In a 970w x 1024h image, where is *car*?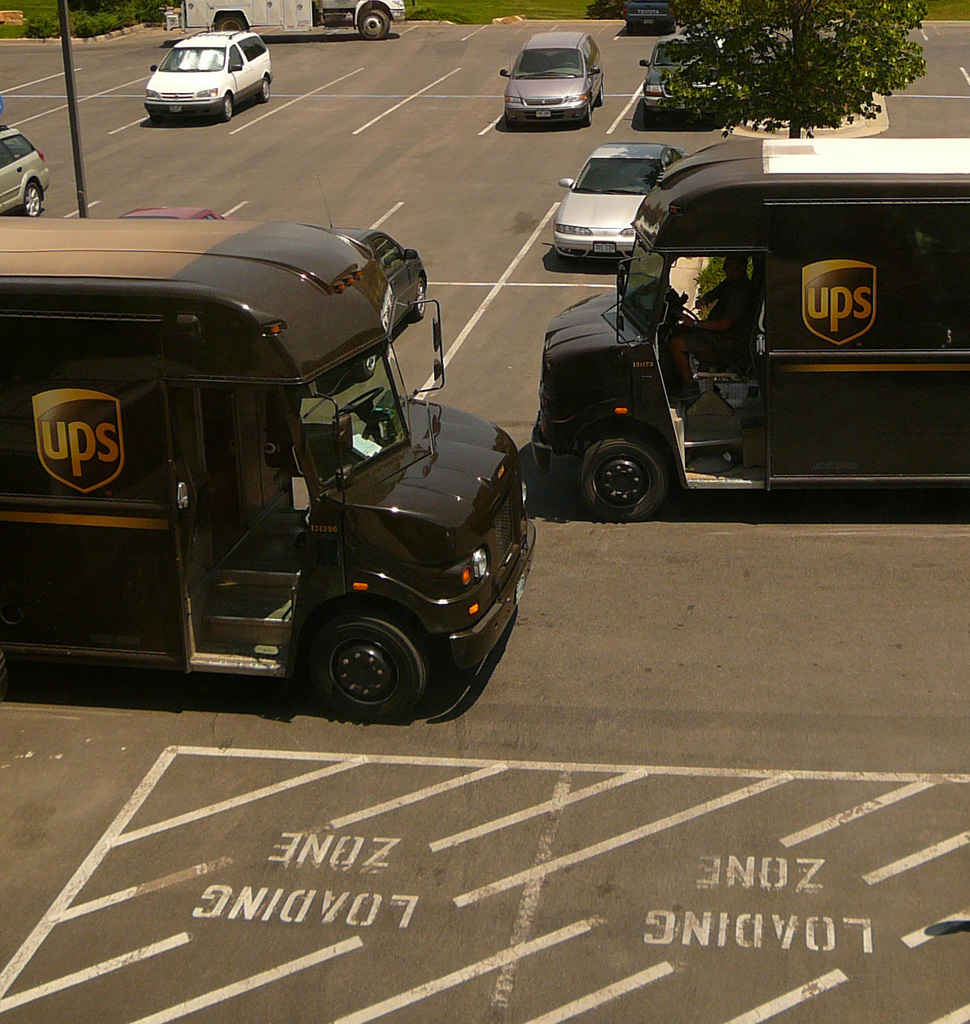
locate(558, 138, 689, 264).
